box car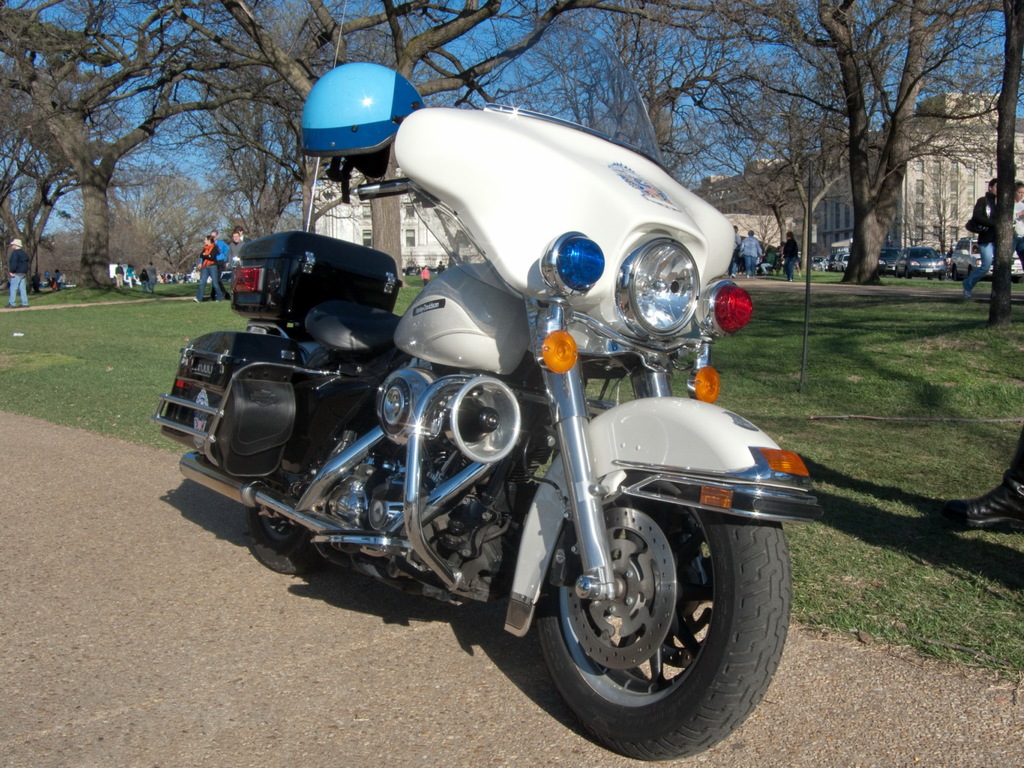
box=[947, 236, 1023, 284]
